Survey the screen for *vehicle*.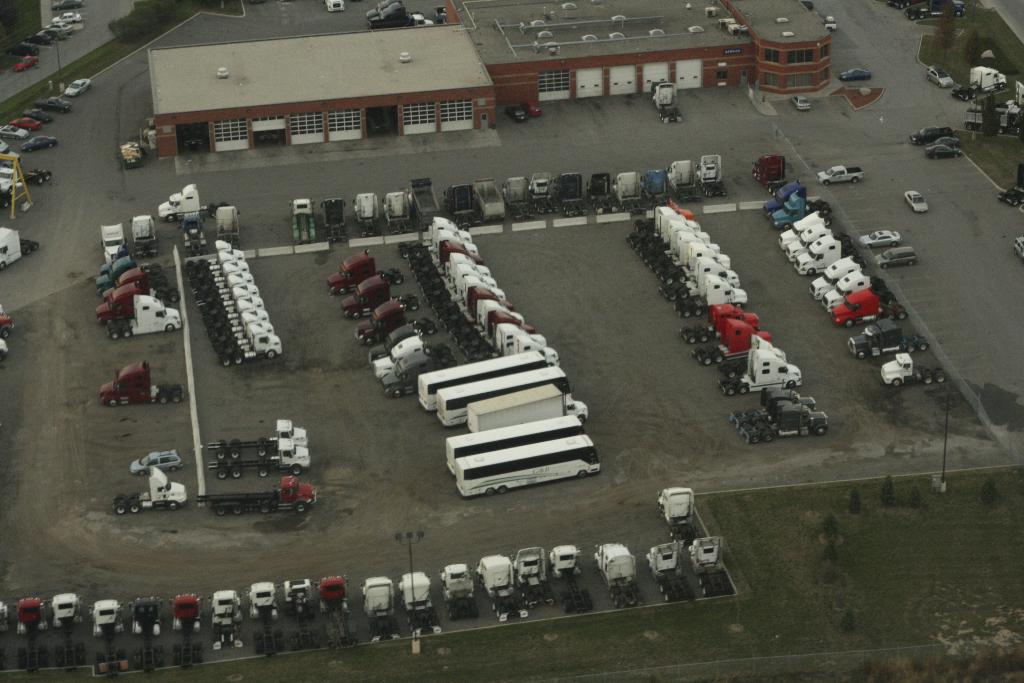
Survey found: bbox=(732, 398, 814, 431).
